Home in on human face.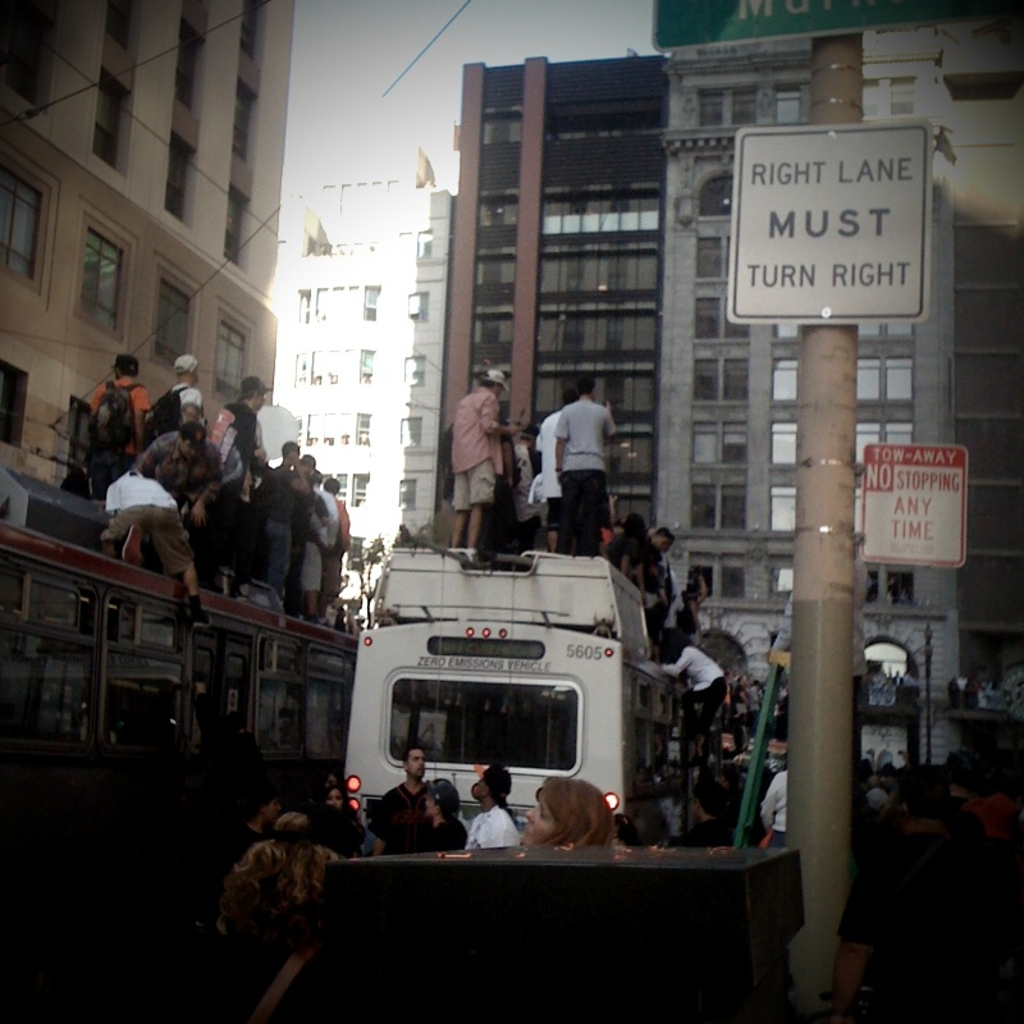
Homed in at bbox(407, 748, 428, 780).
